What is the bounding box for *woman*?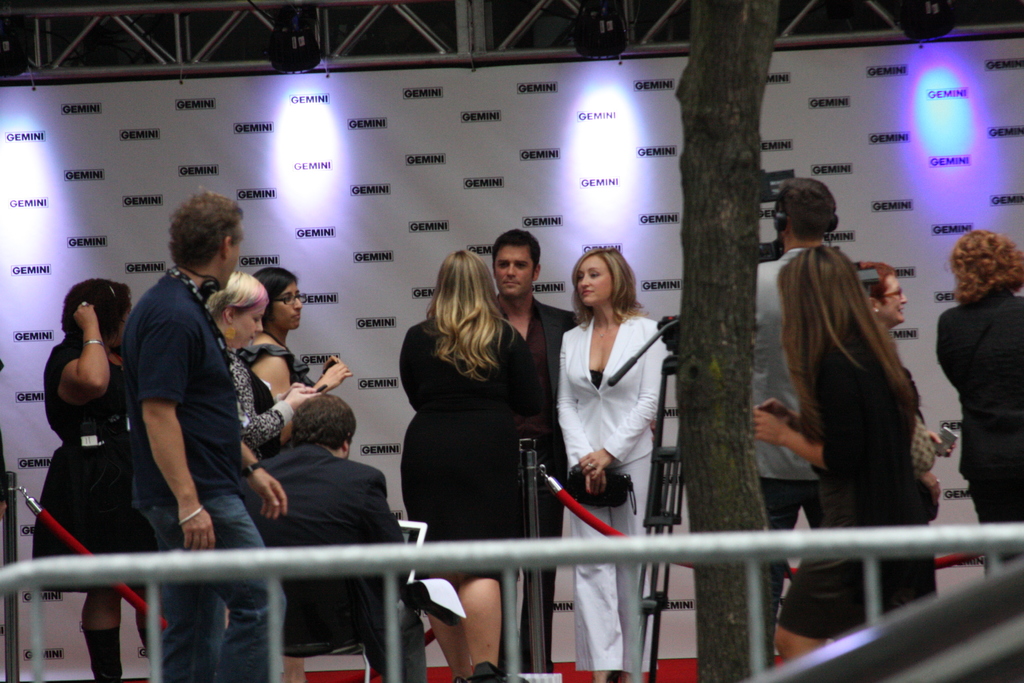
[550,248,676,681].
